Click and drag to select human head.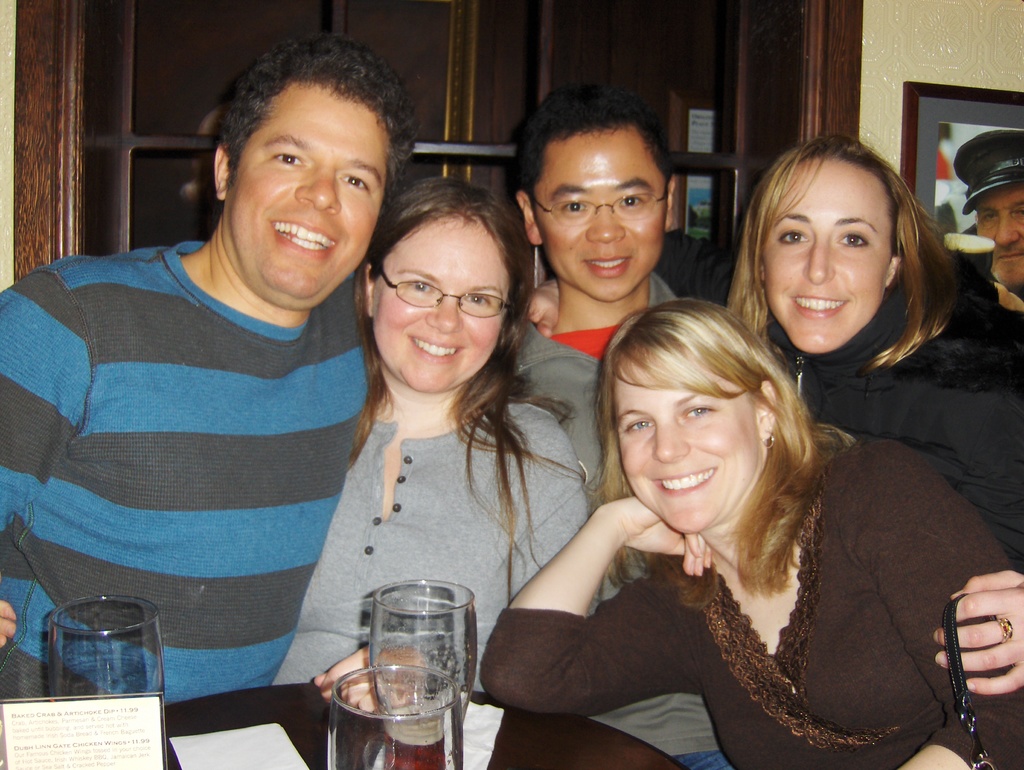
Selection: box(954, 130, 1023, 293).
